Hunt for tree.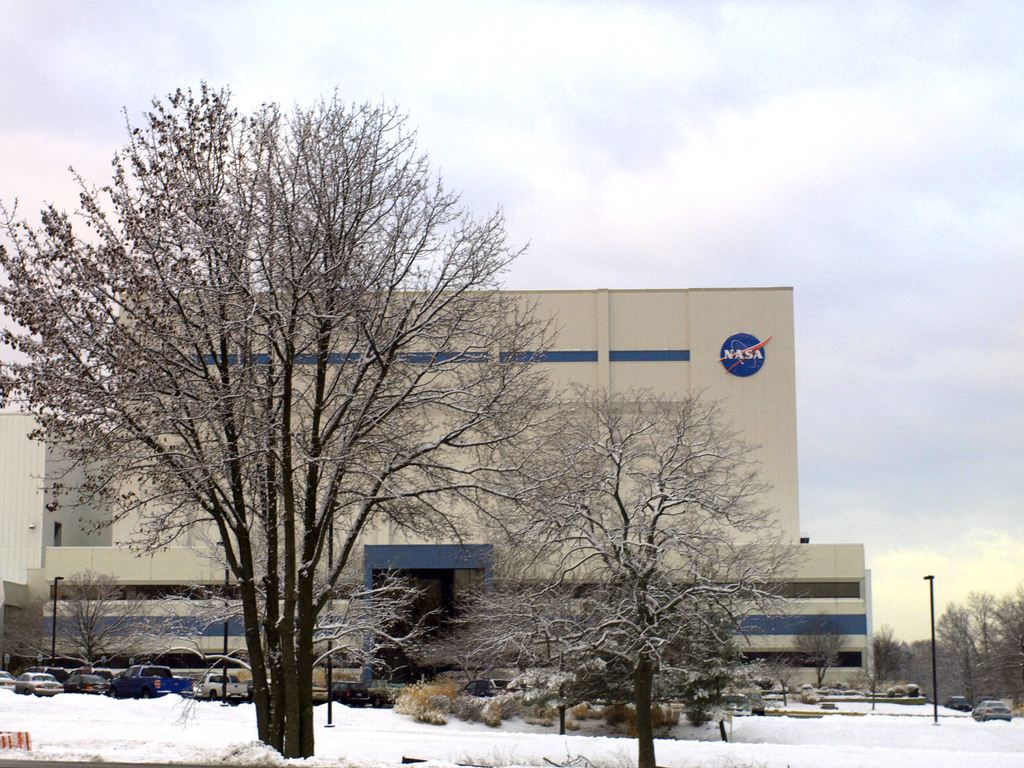
Hunted down at [left=518, top=568, right=787, bottom=767].
